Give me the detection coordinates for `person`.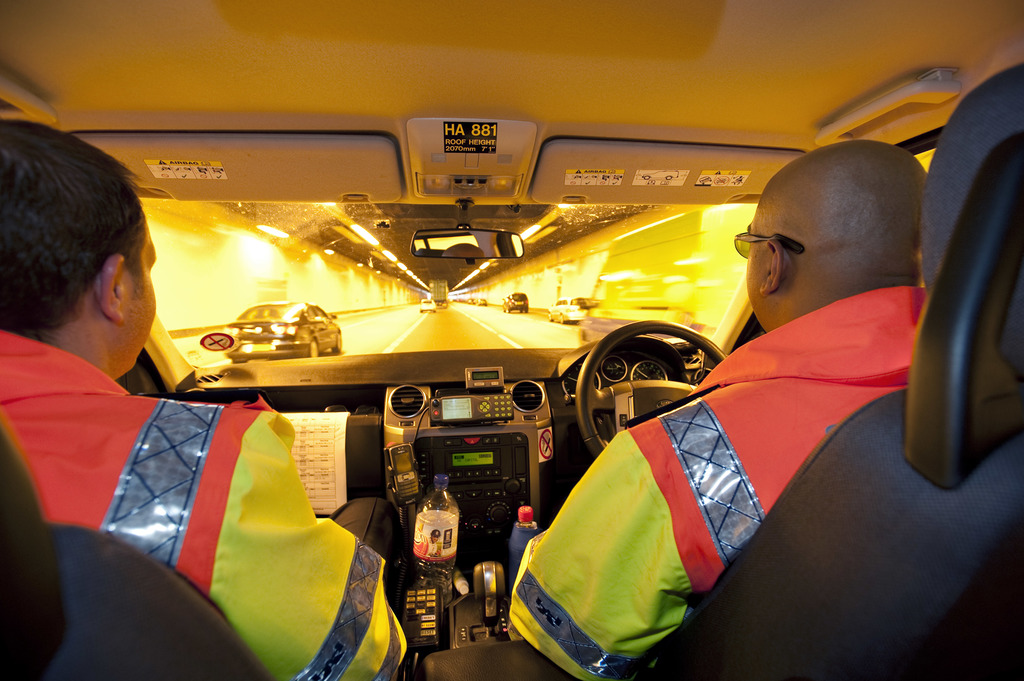
[left=505, top=141, right=931, bottom=680].
